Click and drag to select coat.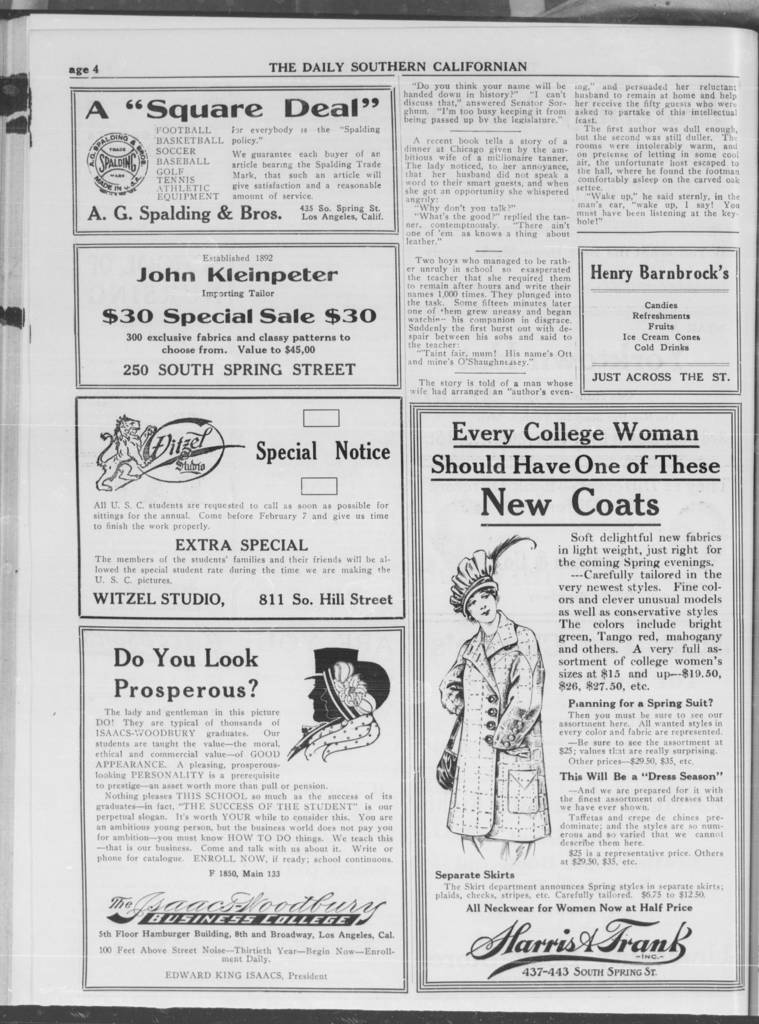
Selection: rect(435, 615, 557, 841).
